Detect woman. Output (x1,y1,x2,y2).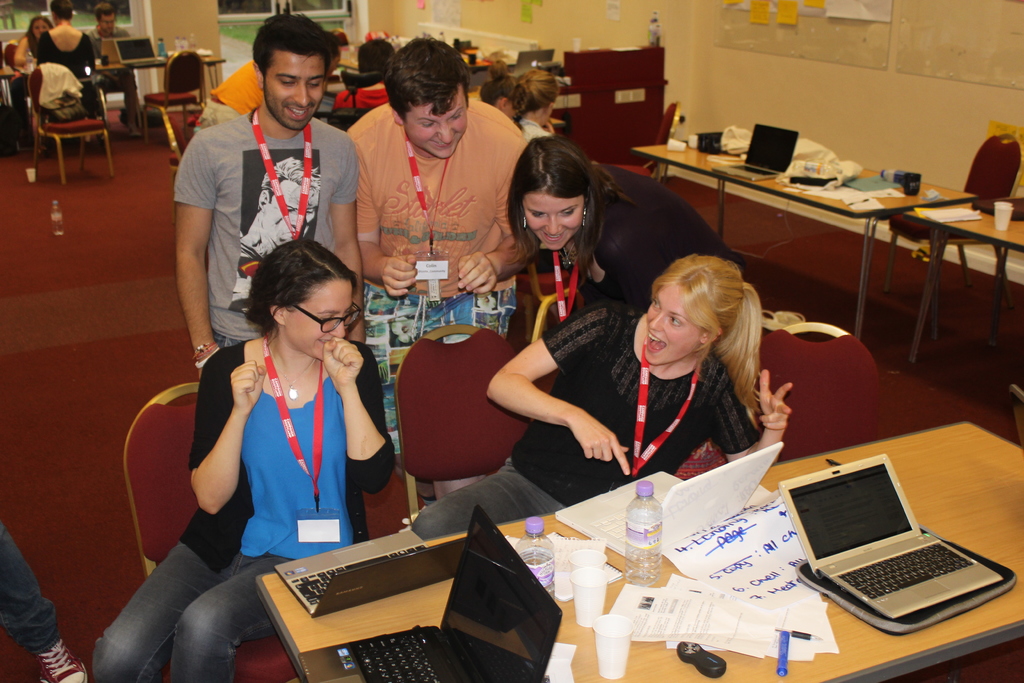
(407,253,791,537).
